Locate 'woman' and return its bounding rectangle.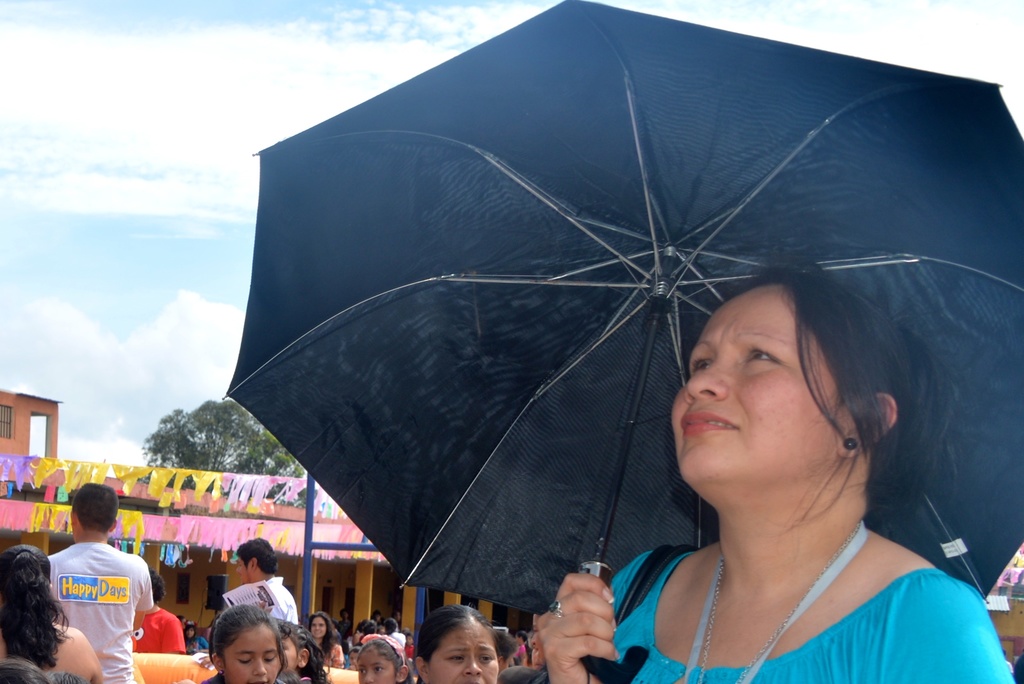
crop(529, 263, 1011, 683).
